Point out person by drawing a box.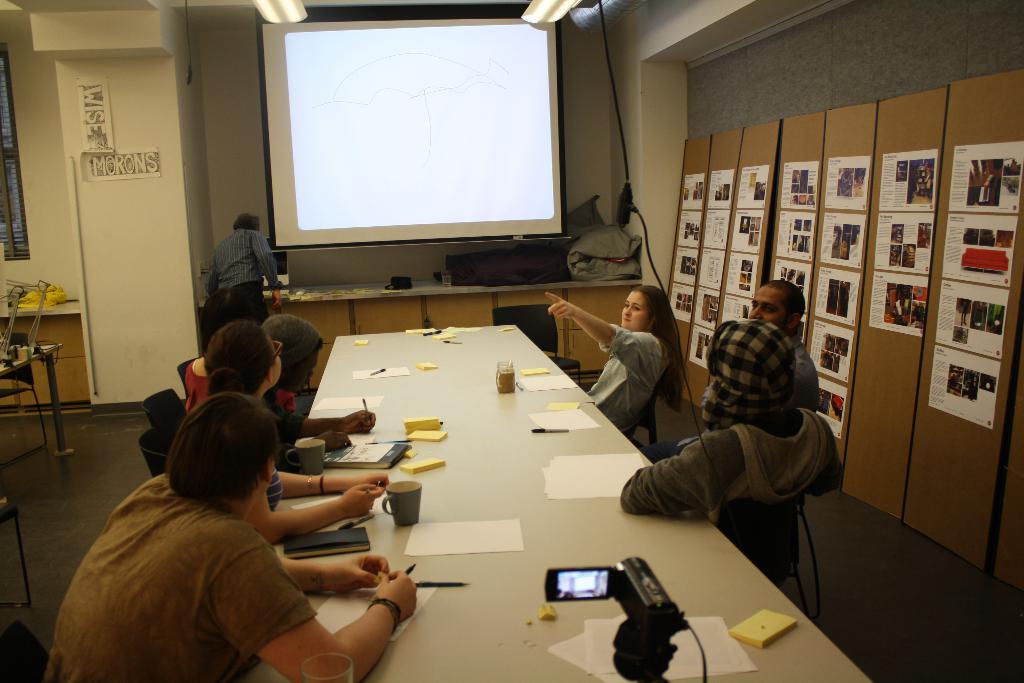
crop(182, 313, 379, 418).
